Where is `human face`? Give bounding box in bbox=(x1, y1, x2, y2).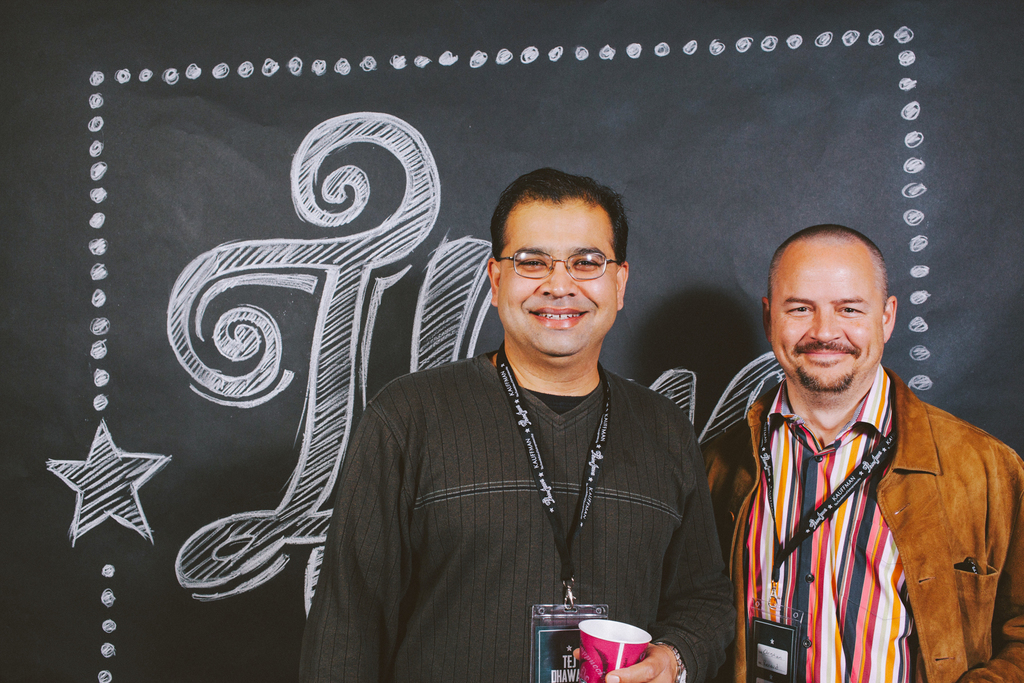
bbox=(497, 197, 616, 358).
